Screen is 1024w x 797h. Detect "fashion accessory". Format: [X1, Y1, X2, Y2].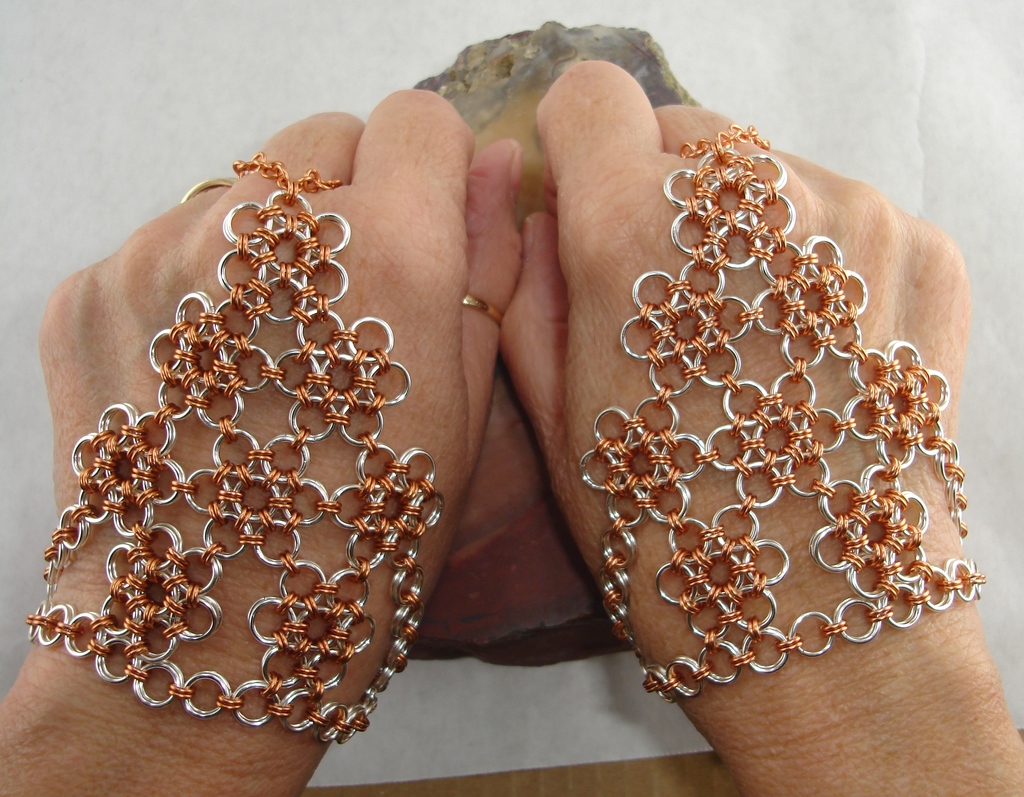
[180, 175, 233, 207].
